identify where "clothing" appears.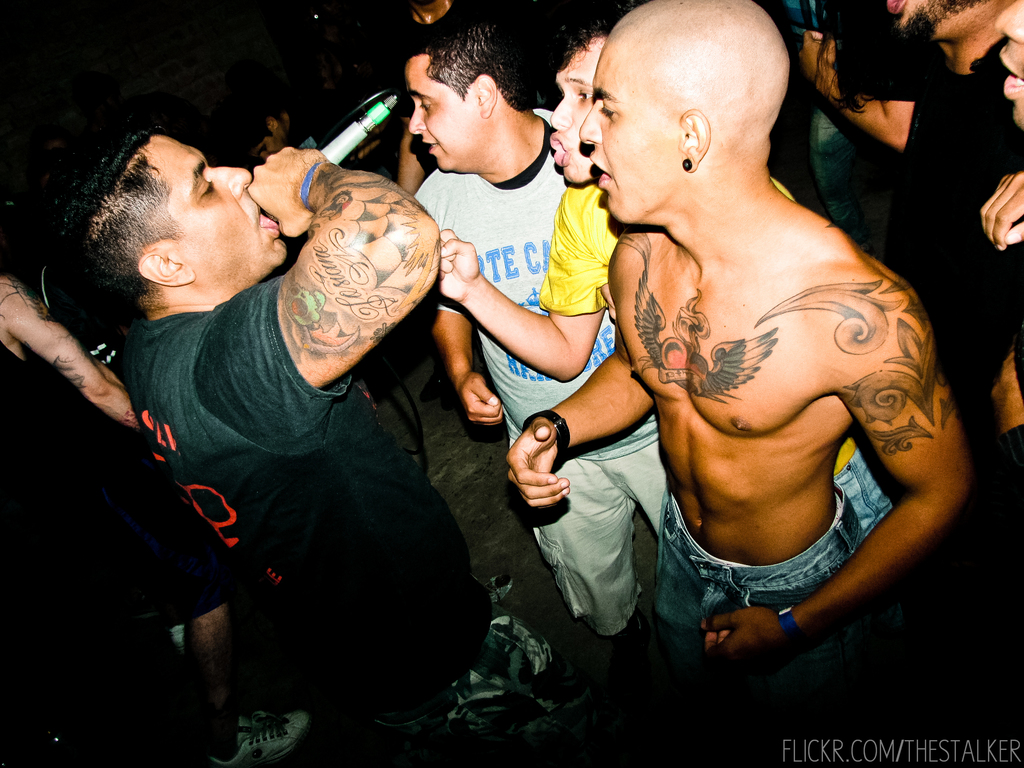
Appears at 536:177:903:545.
